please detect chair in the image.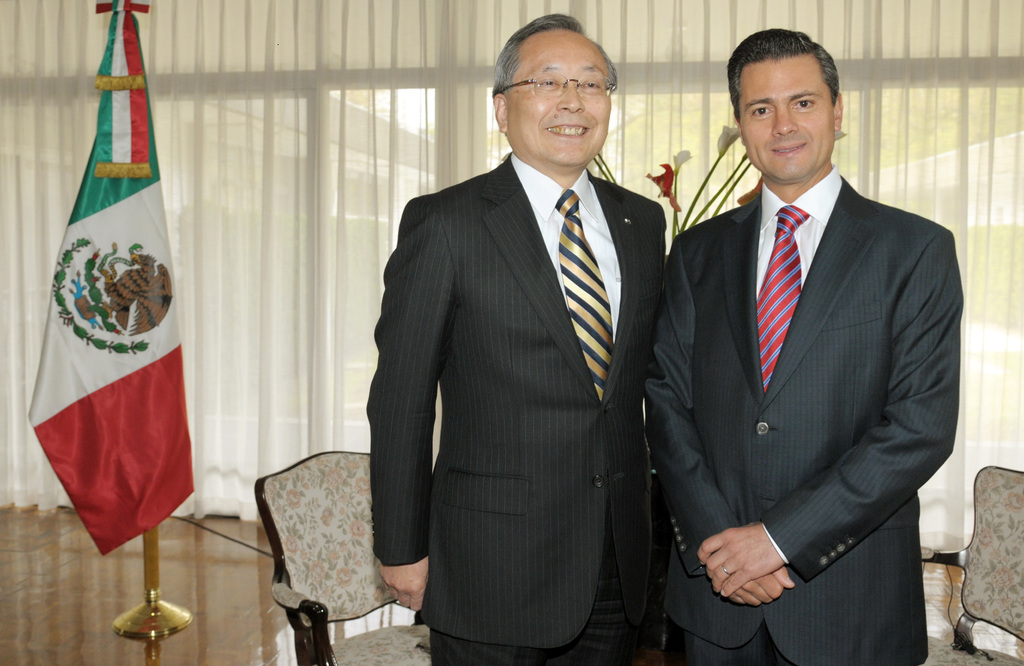
{"left": 226, "top": 456, "right": 392, "bottom": 663}.
